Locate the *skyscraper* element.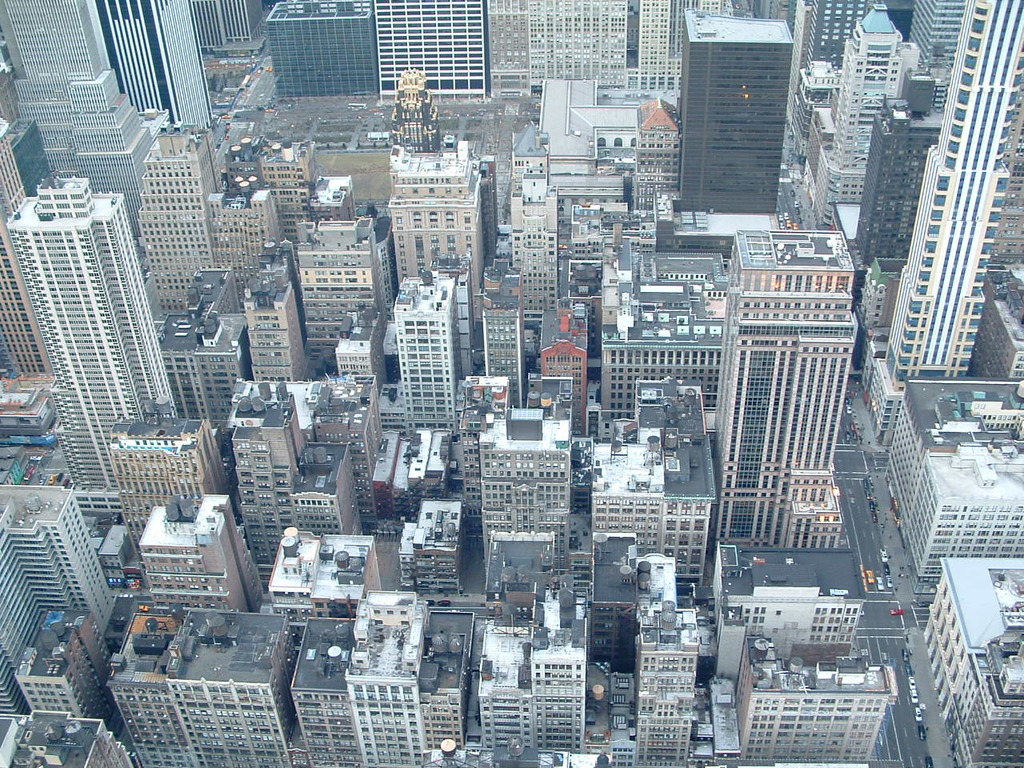
Element bbox: 474, 626, 533, 762.
